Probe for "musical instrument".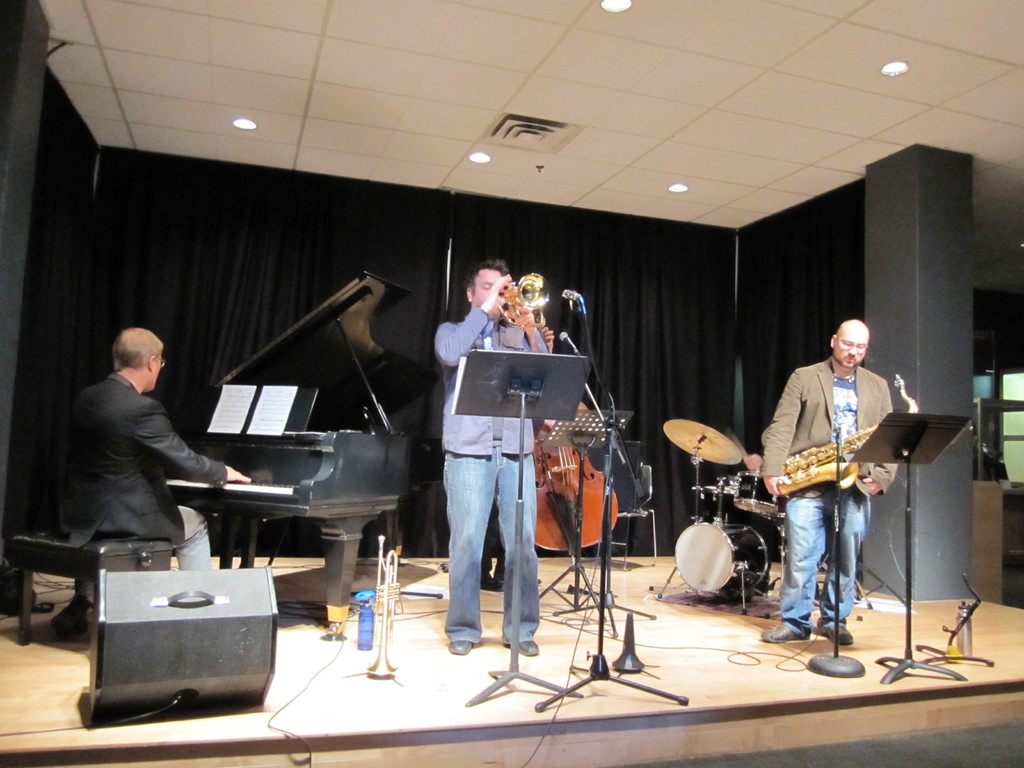
Probe result: 488, 268, 554, 330.
